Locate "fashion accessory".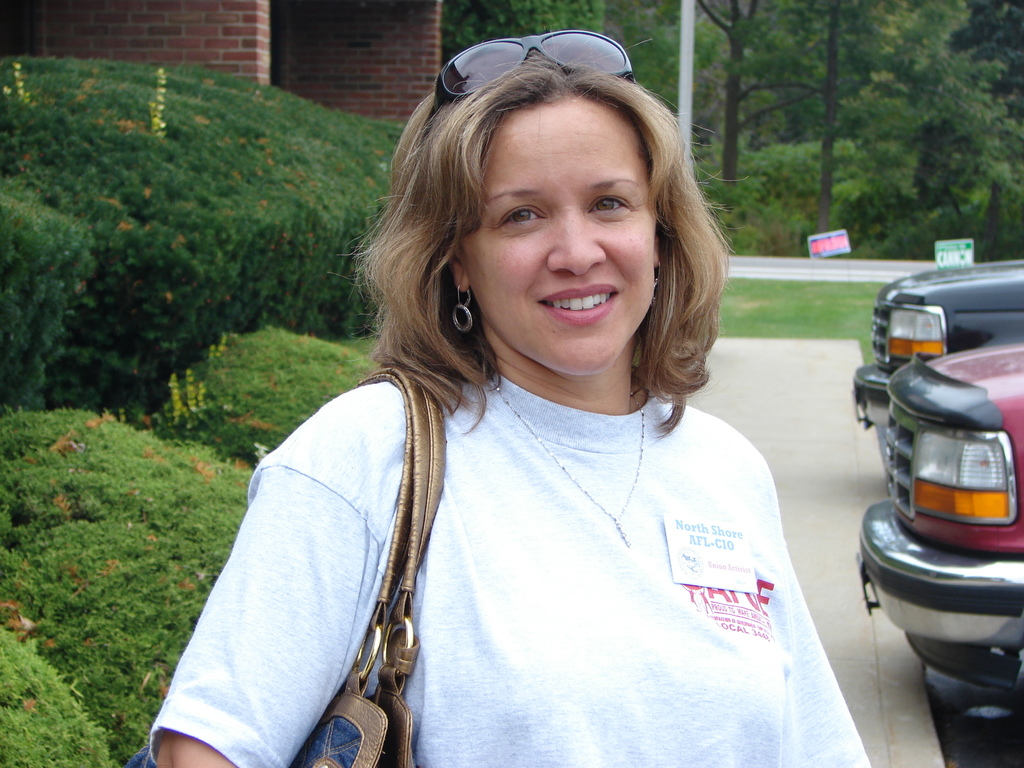
Bounding box: 118 359 420 767.
